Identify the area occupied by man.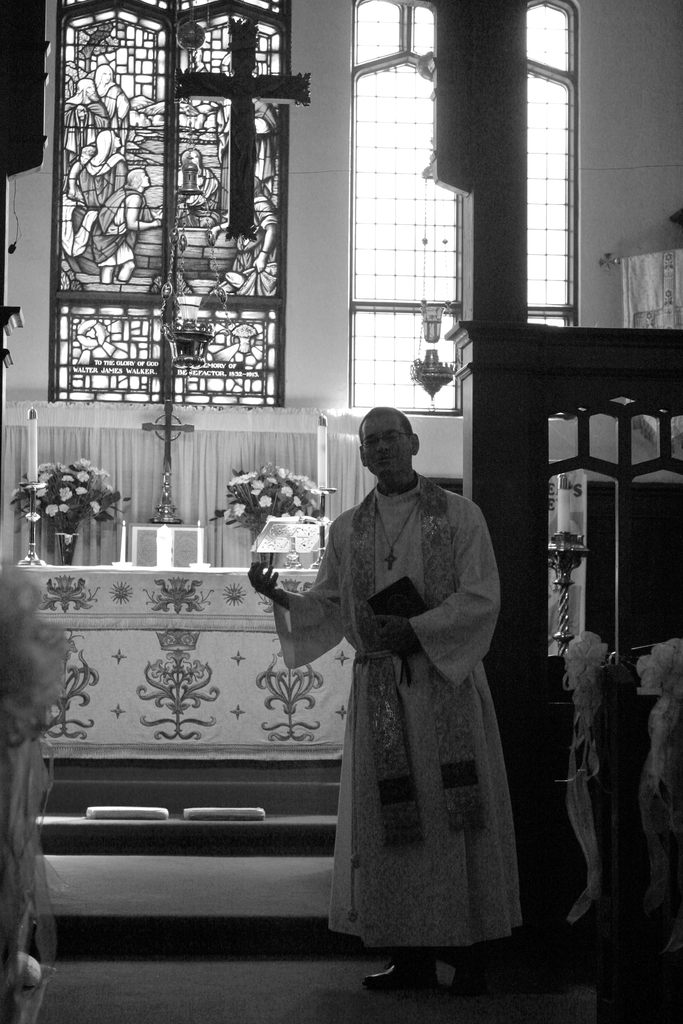
Area: BBox(261, 381, 536, 966).
